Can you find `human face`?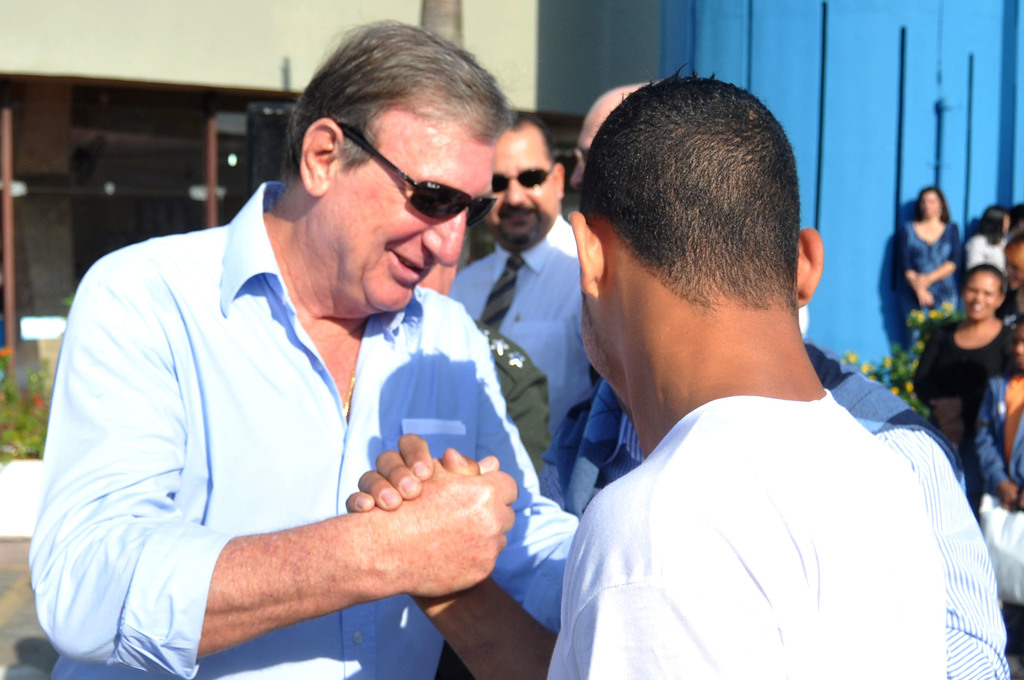
Yes, bounding box: 320/109/497/309.
